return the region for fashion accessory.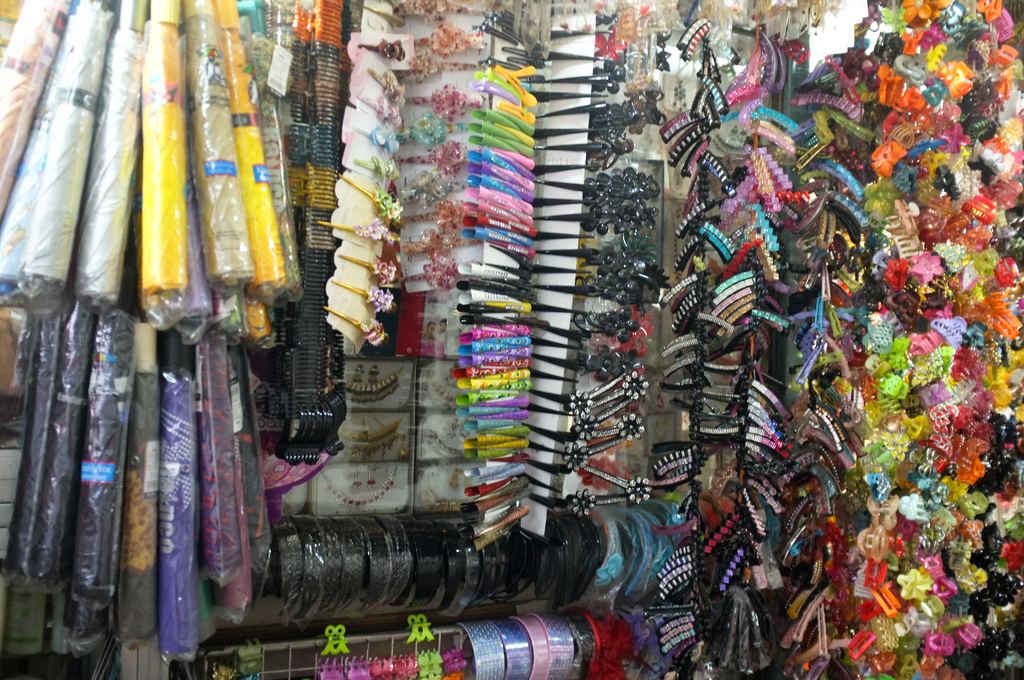
340/362/408/403.
